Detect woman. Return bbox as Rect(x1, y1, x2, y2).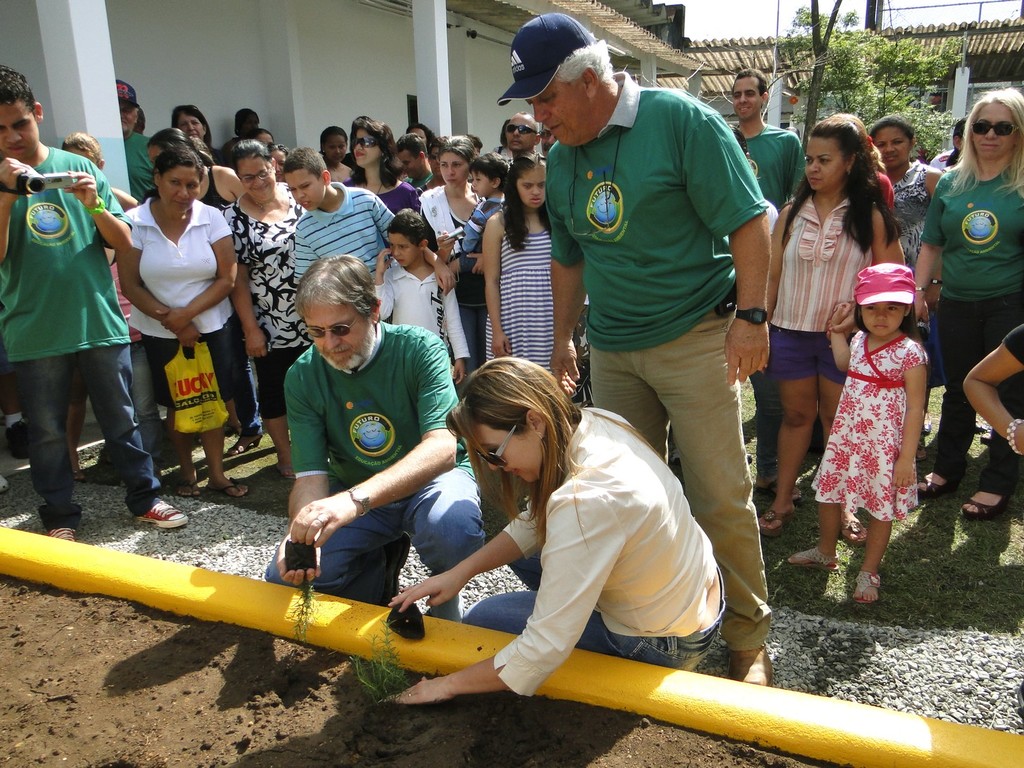
Rect(907, 85, 1023, 525).
